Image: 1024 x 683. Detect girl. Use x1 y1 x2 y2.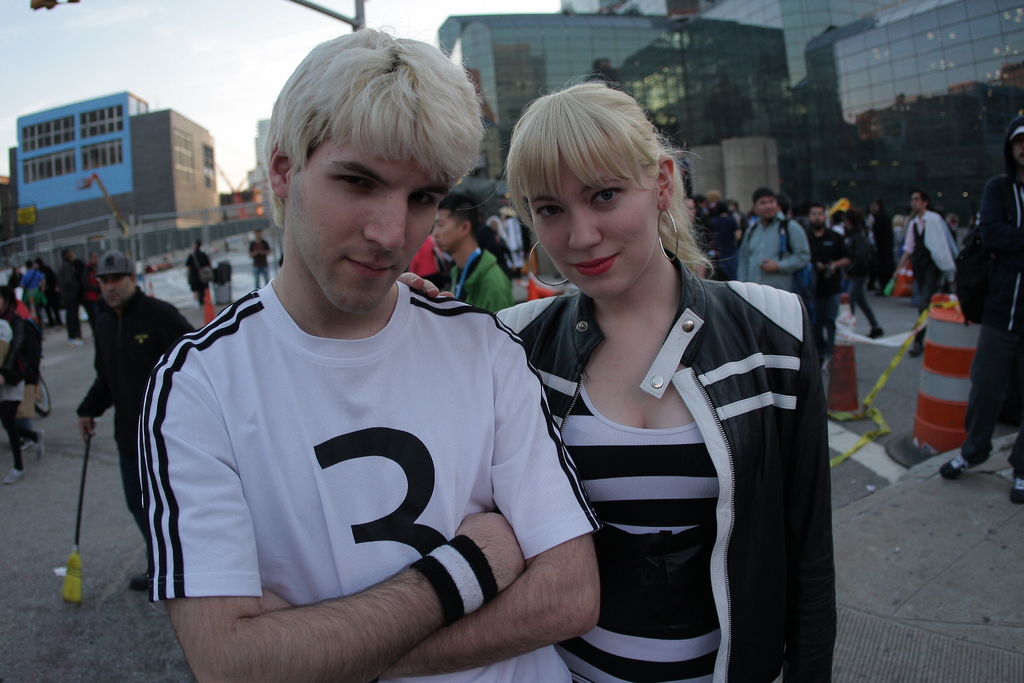
396 75 836 682.
